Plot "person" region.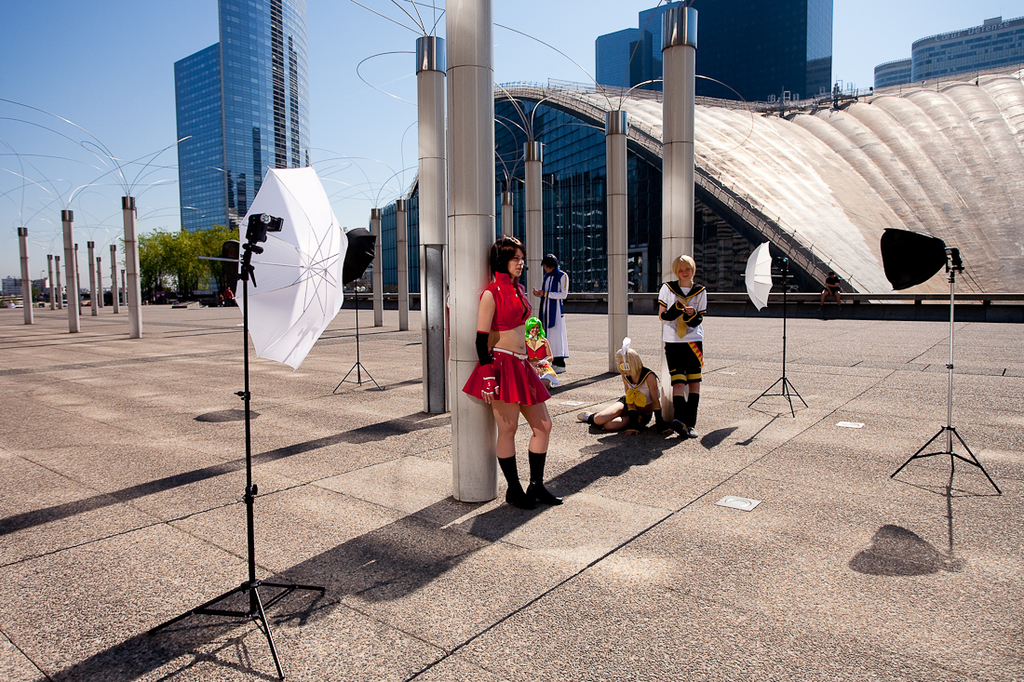
Plotted at select_region(659, 245, 717, 423).
